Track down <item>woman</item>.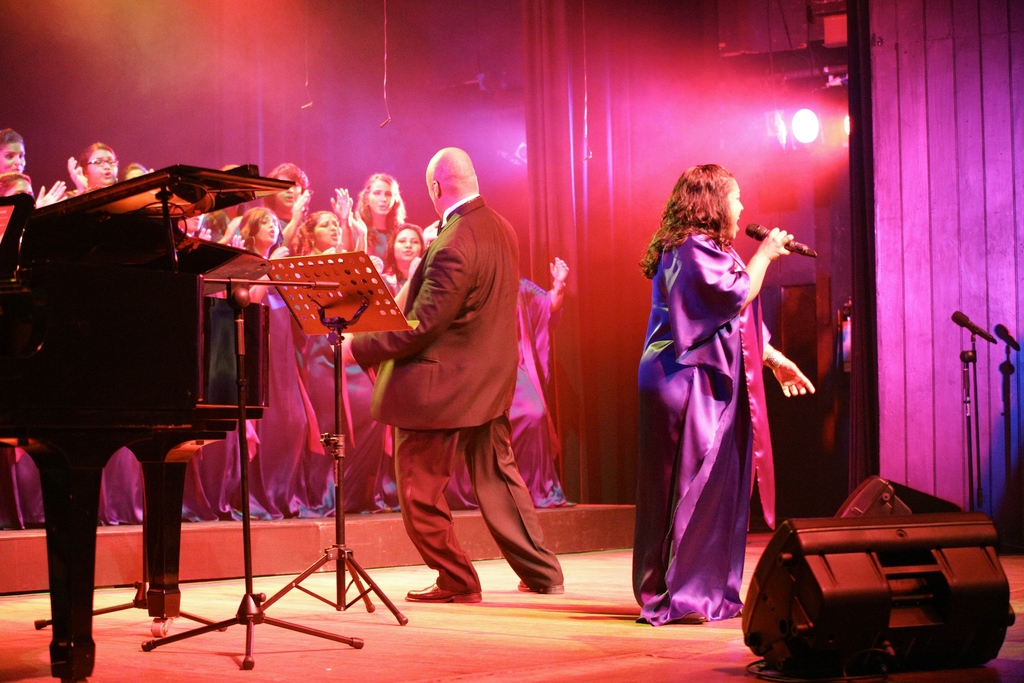
Tracked to box=[225, 199, 332, 520].
